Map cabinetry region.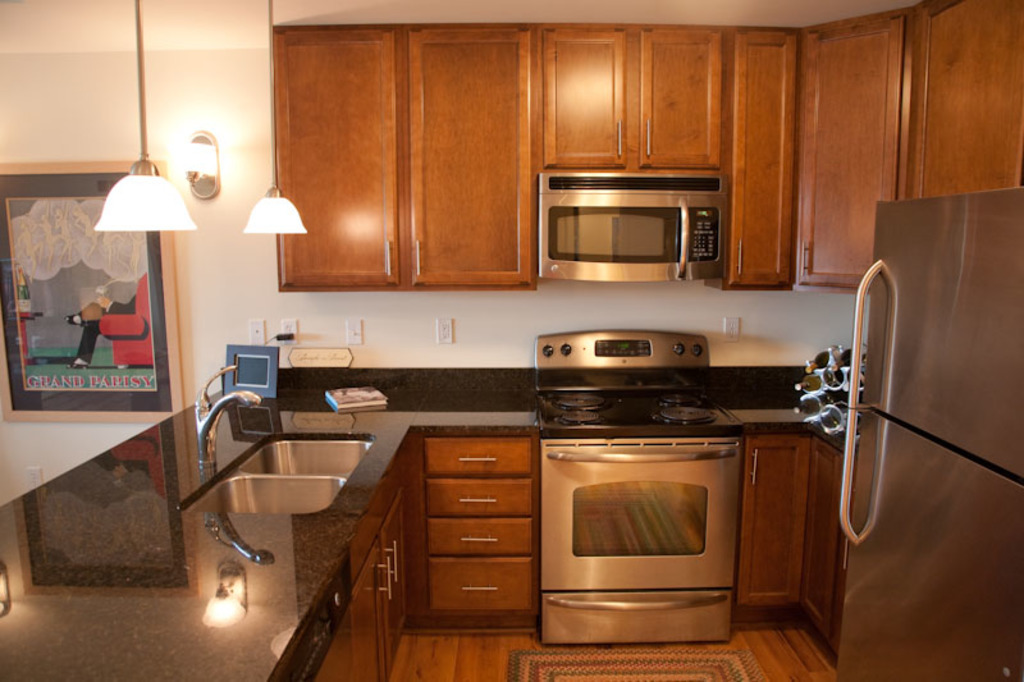
Mapped to l=421, t=417, r=536, b=632.
